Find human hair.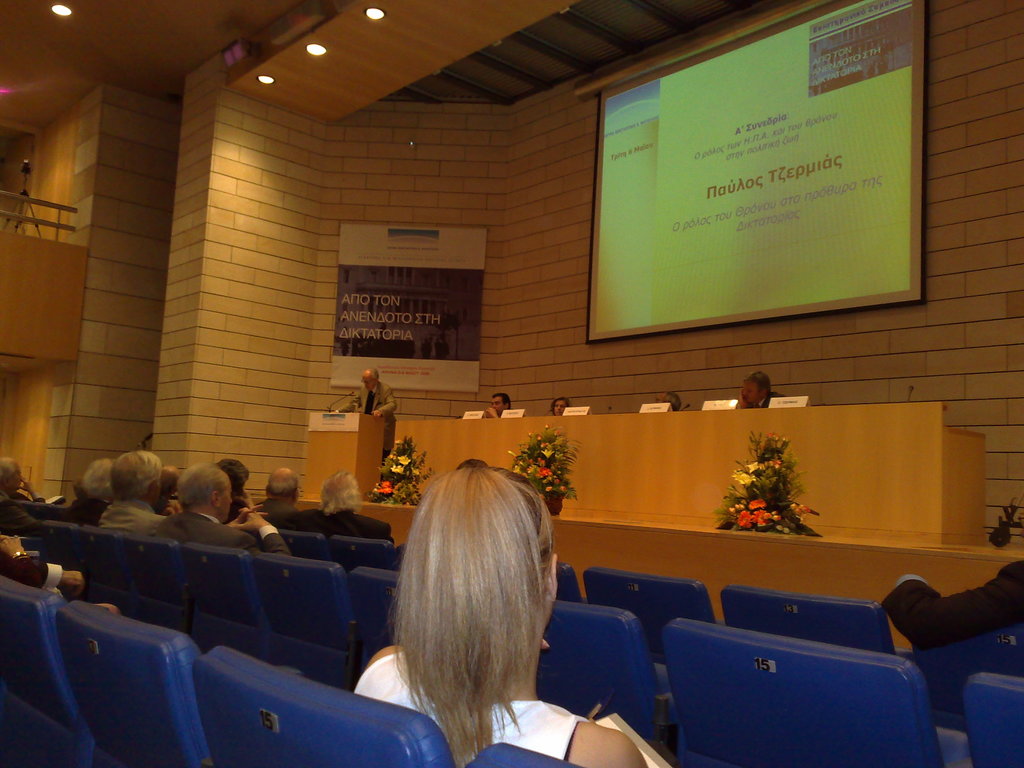
locate(744, 371, 771, 399).
